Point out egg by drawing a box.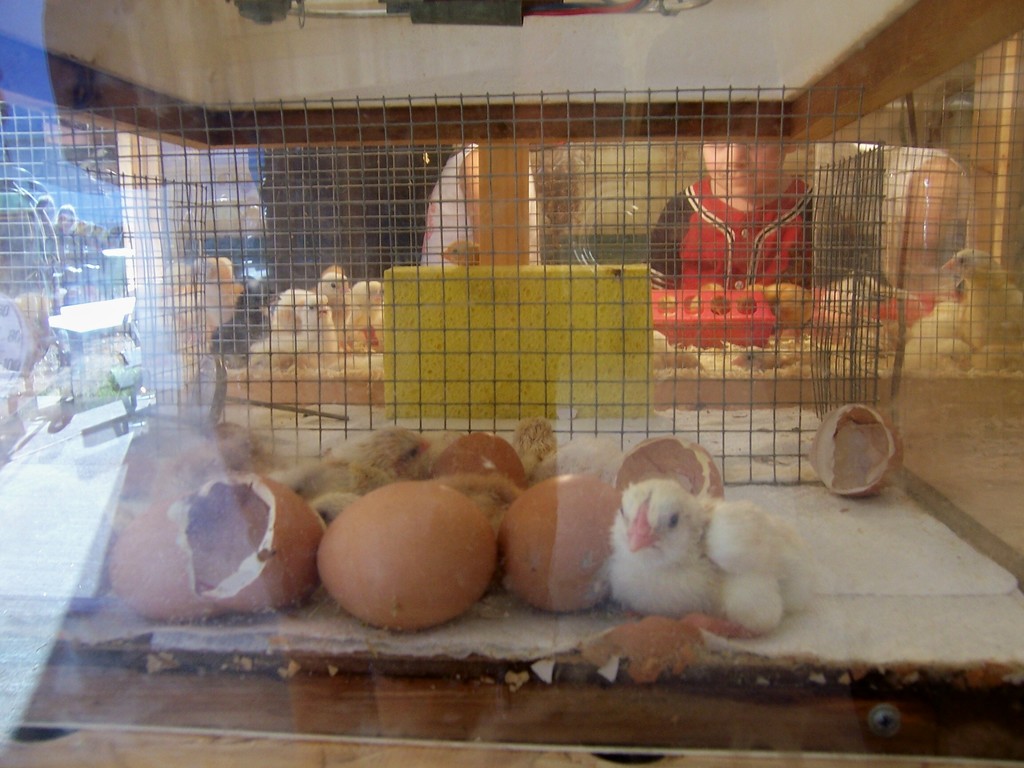
432,435,526,490.
